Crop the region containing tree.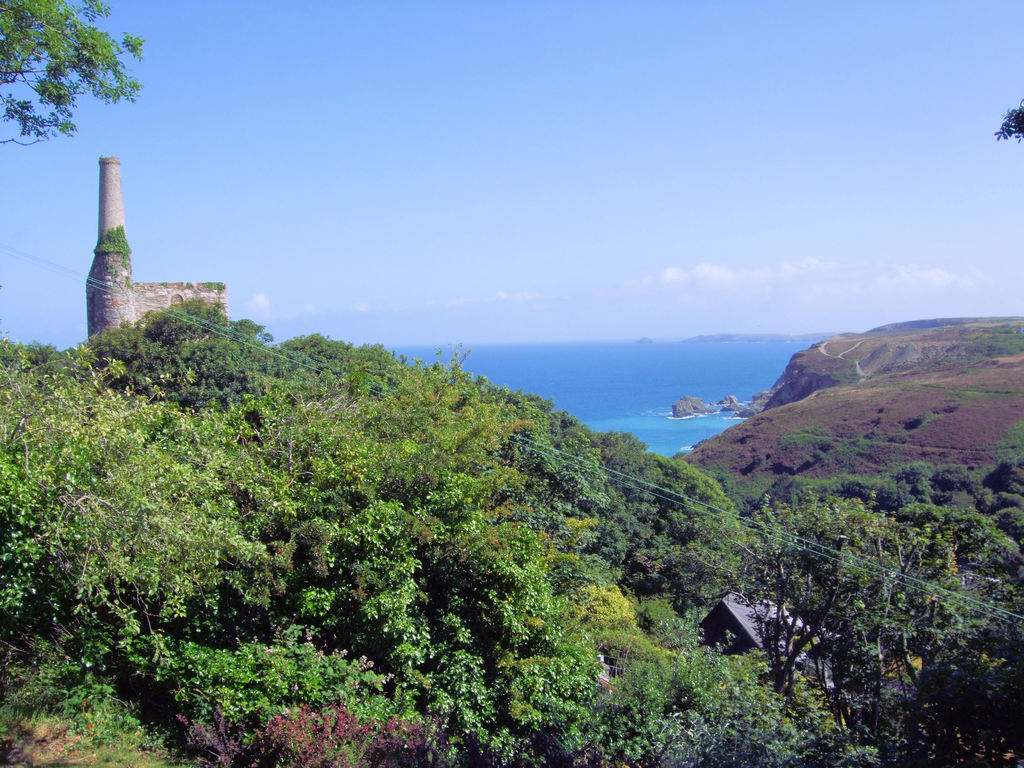
Crop region: 0/0/147/145.
